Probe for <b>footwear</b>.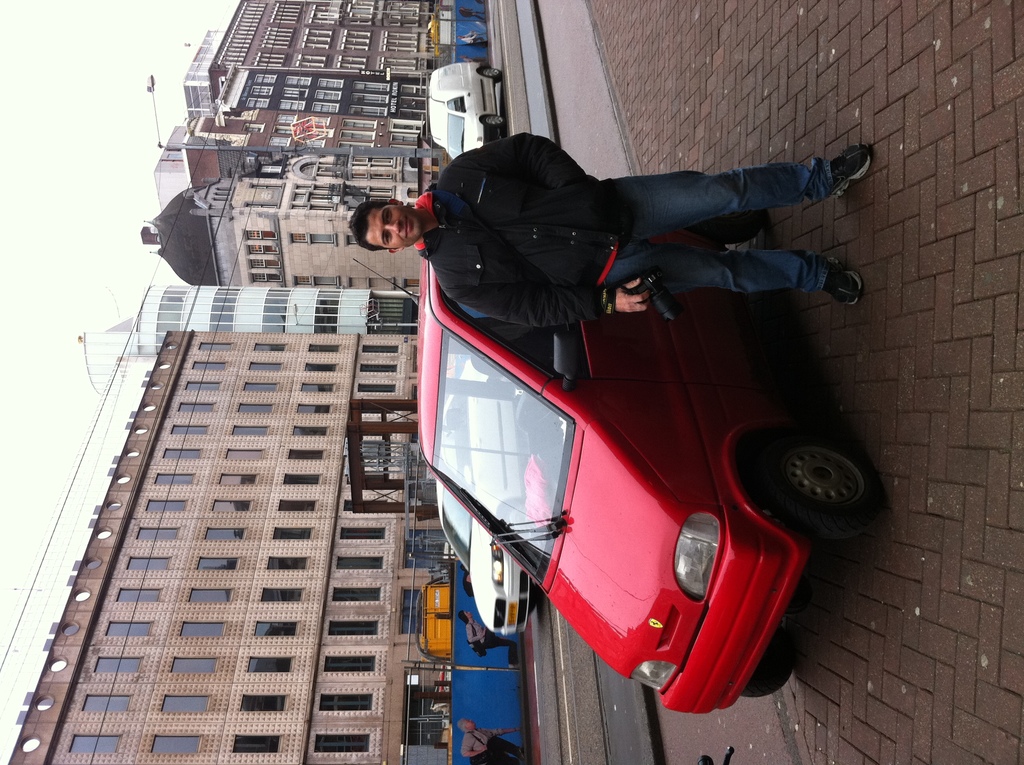
Probe result: {"x1": 823, "y1": 144, "x2": 872, "y2": 194}.
